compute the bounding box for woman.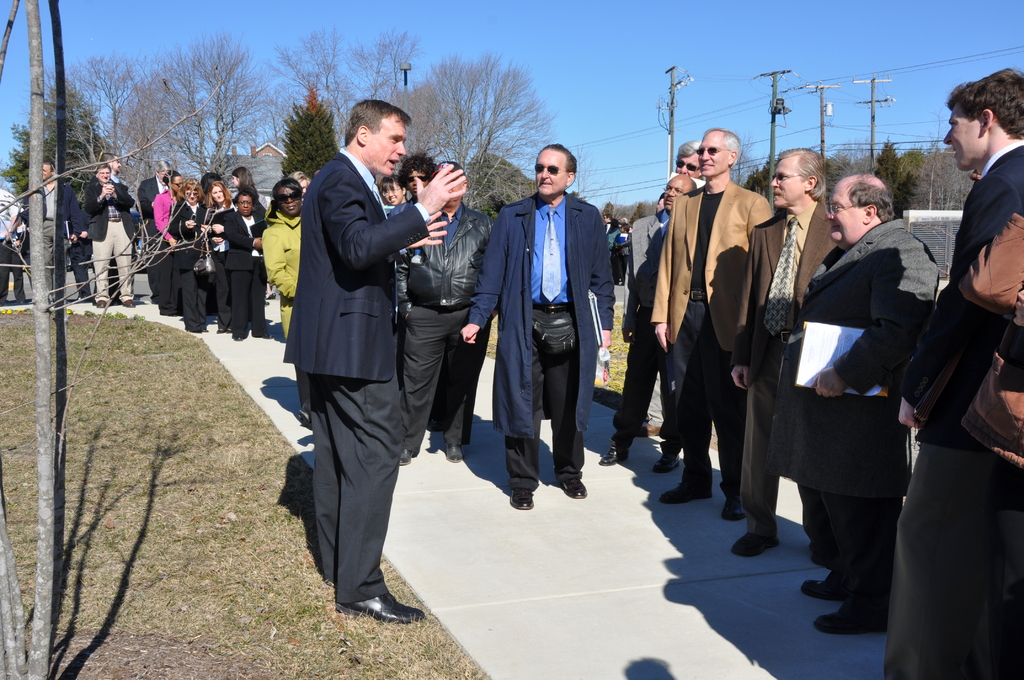
(159,180,205,327).
